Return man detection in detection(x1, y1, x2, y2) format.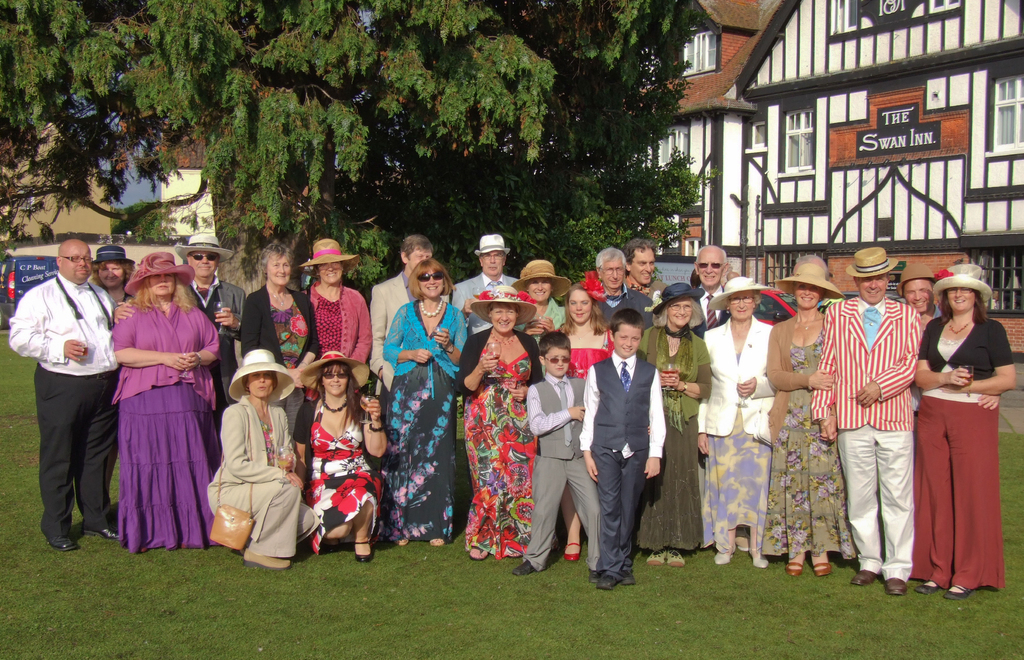
detection(810, 241, 920, 597).
